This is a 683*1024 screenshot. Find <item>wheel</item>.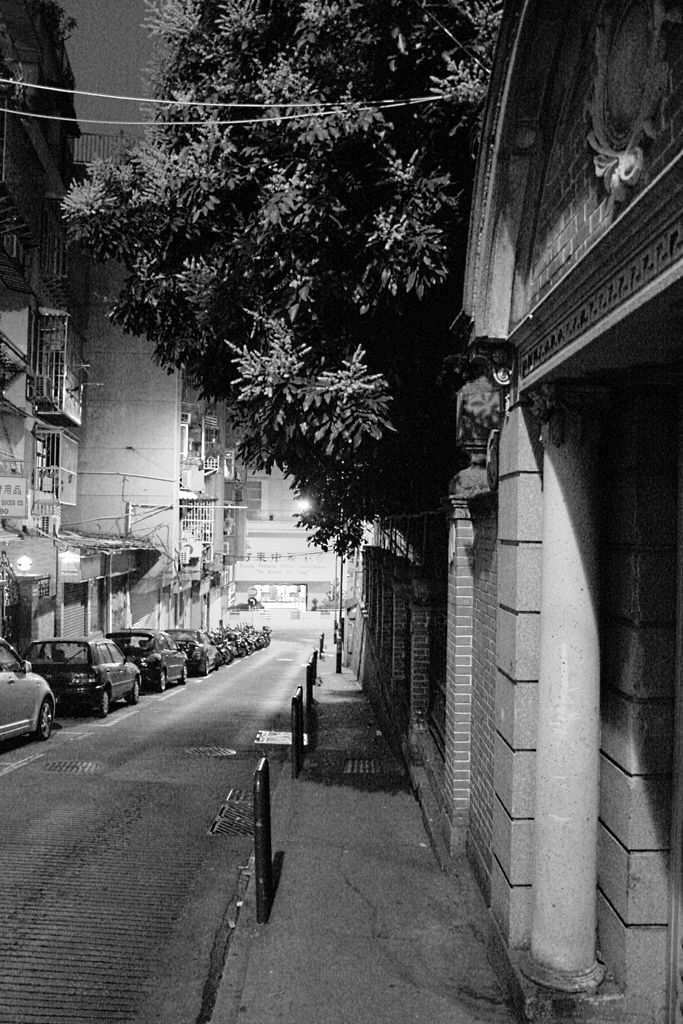
Bounding box: (34,694,53,749).
